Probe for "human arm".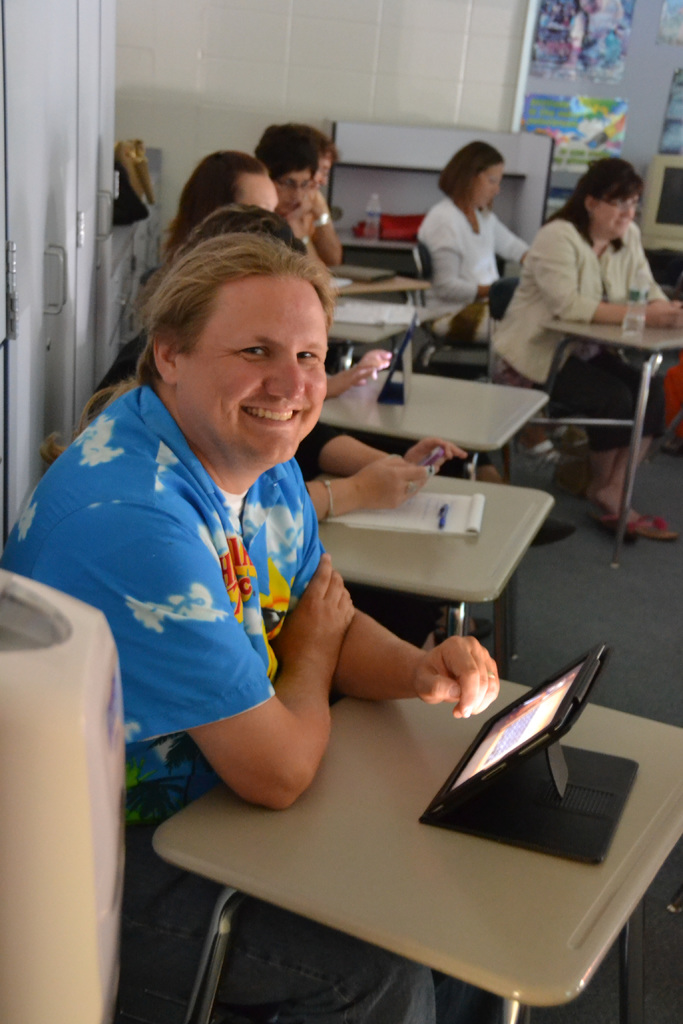
Probe result: box=[427, 230, 488, 301].
